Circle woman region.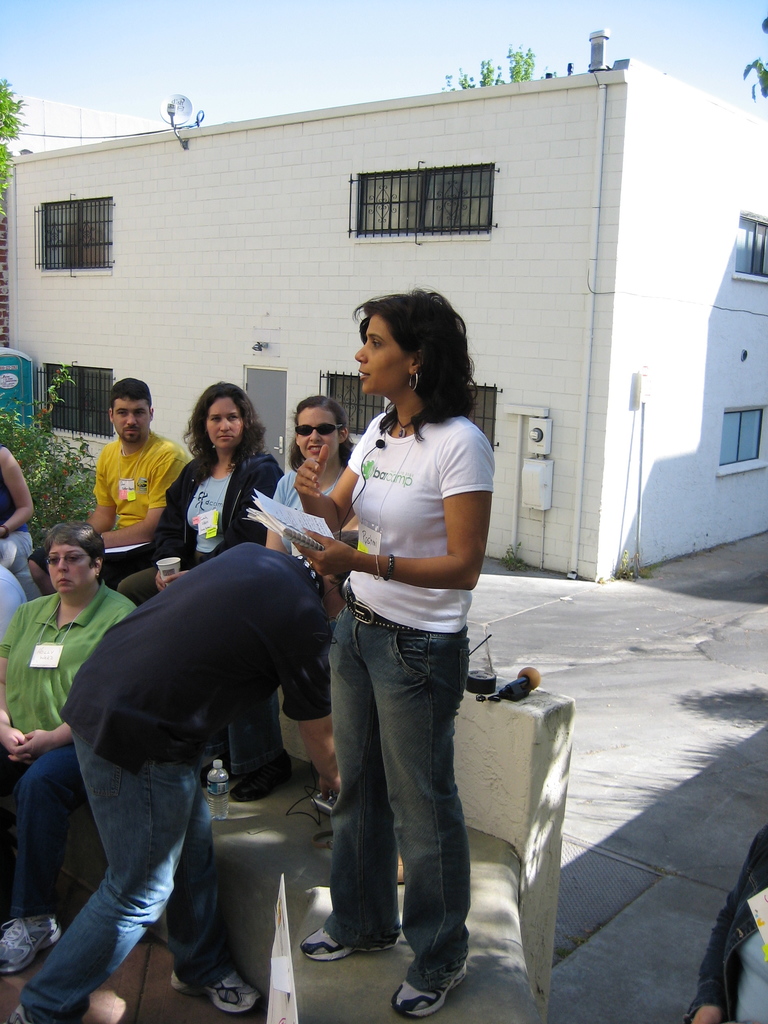
Region: select_region(255, 390, 362, 784).
